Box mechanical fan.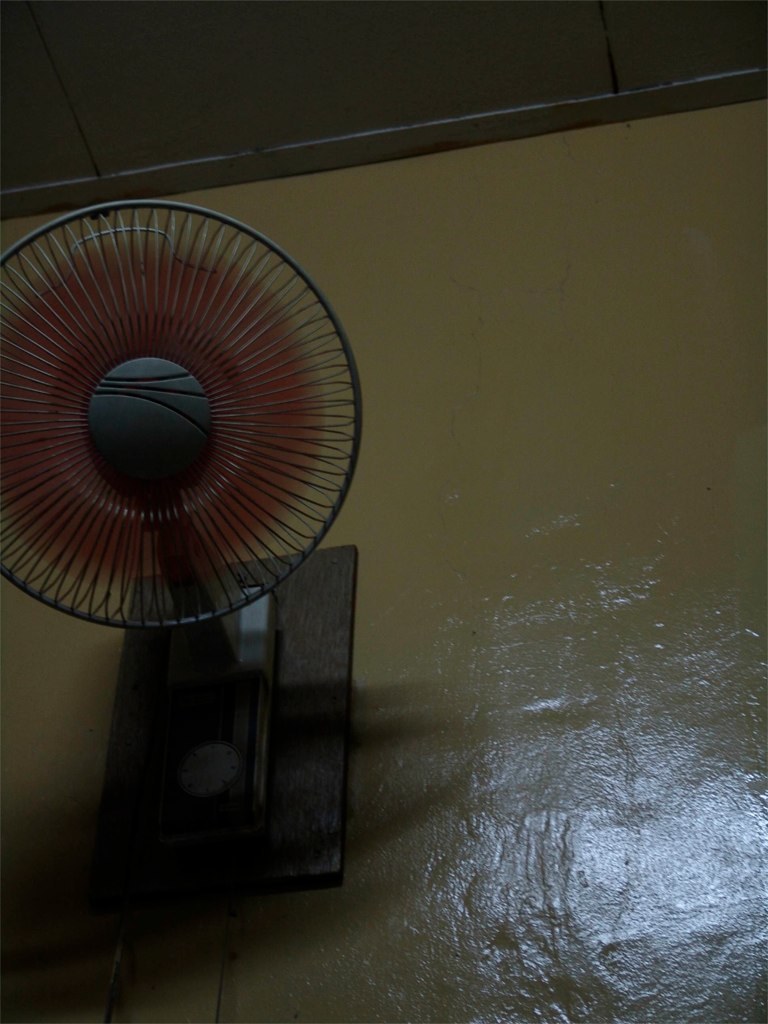
[x1=0, y1=193, x2=362, y2=886].
